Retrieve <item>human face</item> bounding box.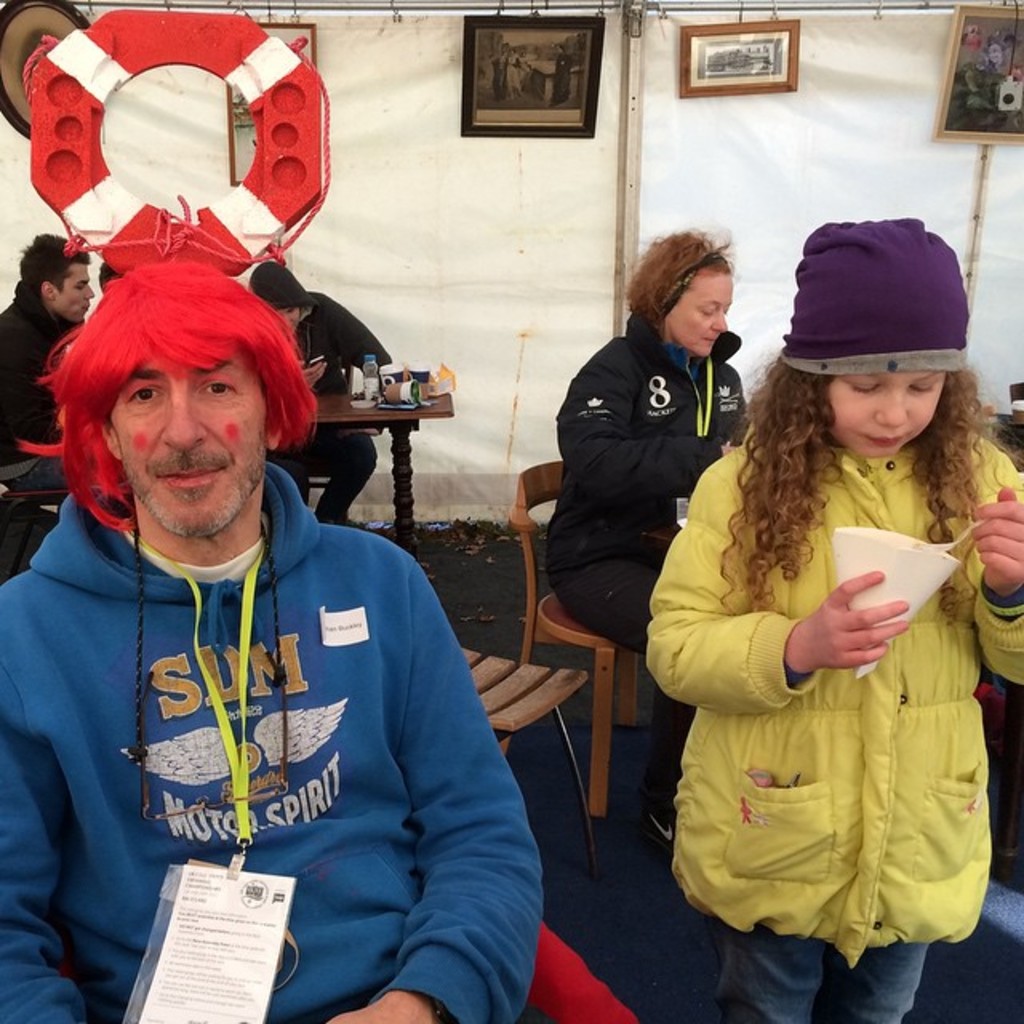
Bounding box: BBox(827, 371, 942, 456).
